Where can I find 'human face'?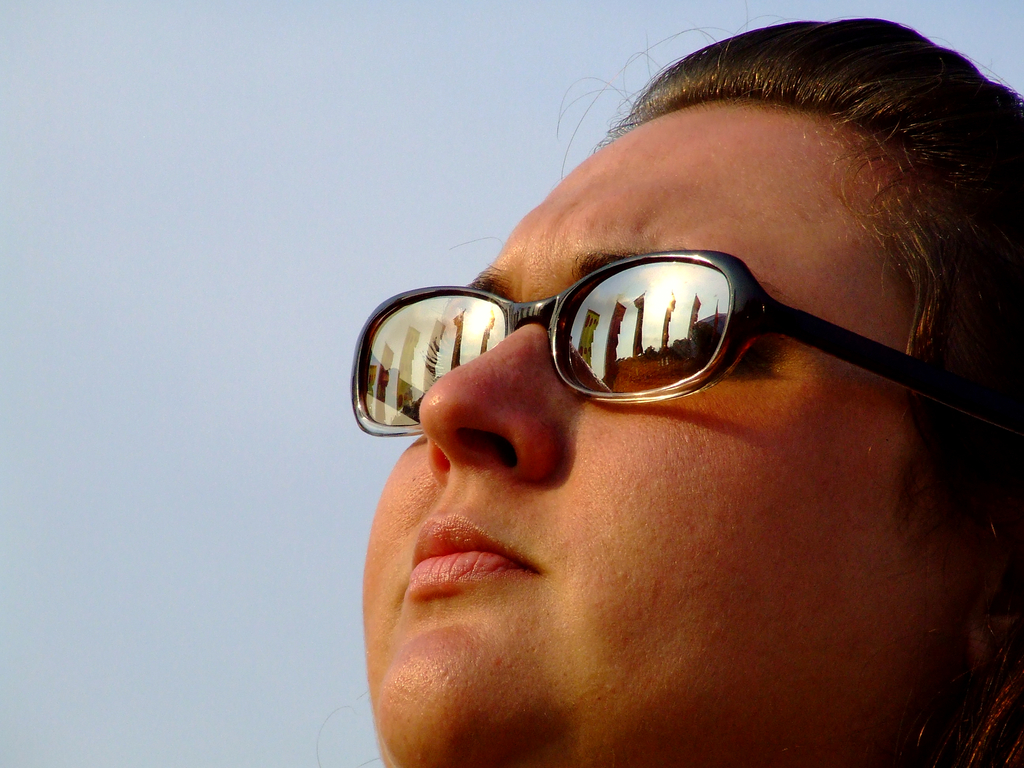
You can find it at BBox(355, 98, 936, 767).
